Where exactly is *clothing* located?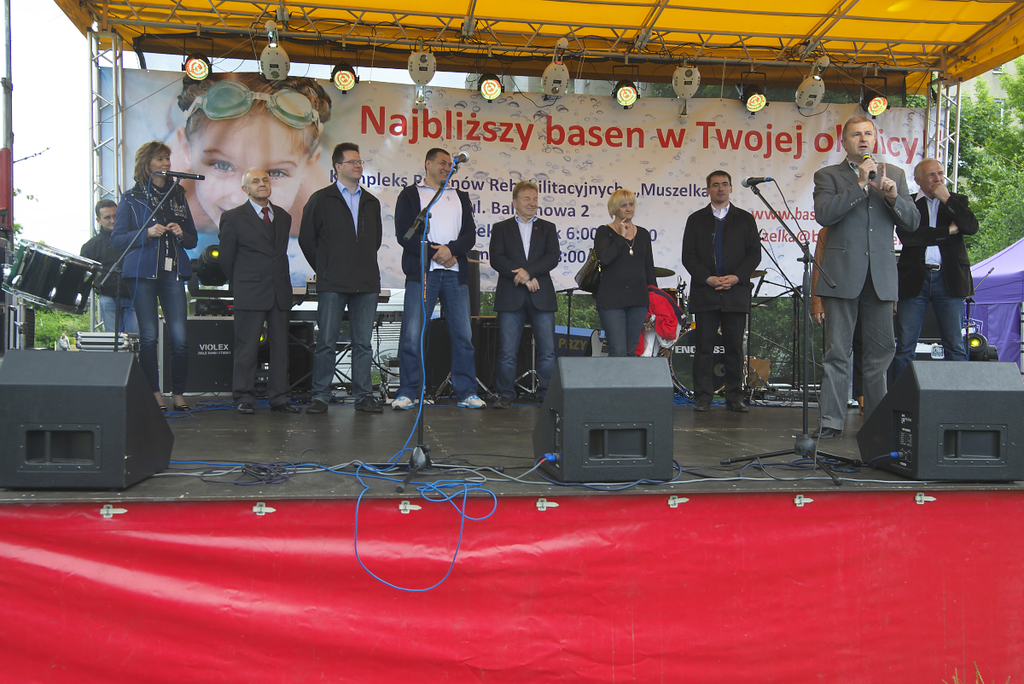
Its bounding box is <region>215, 200, 294, 403</region>.
